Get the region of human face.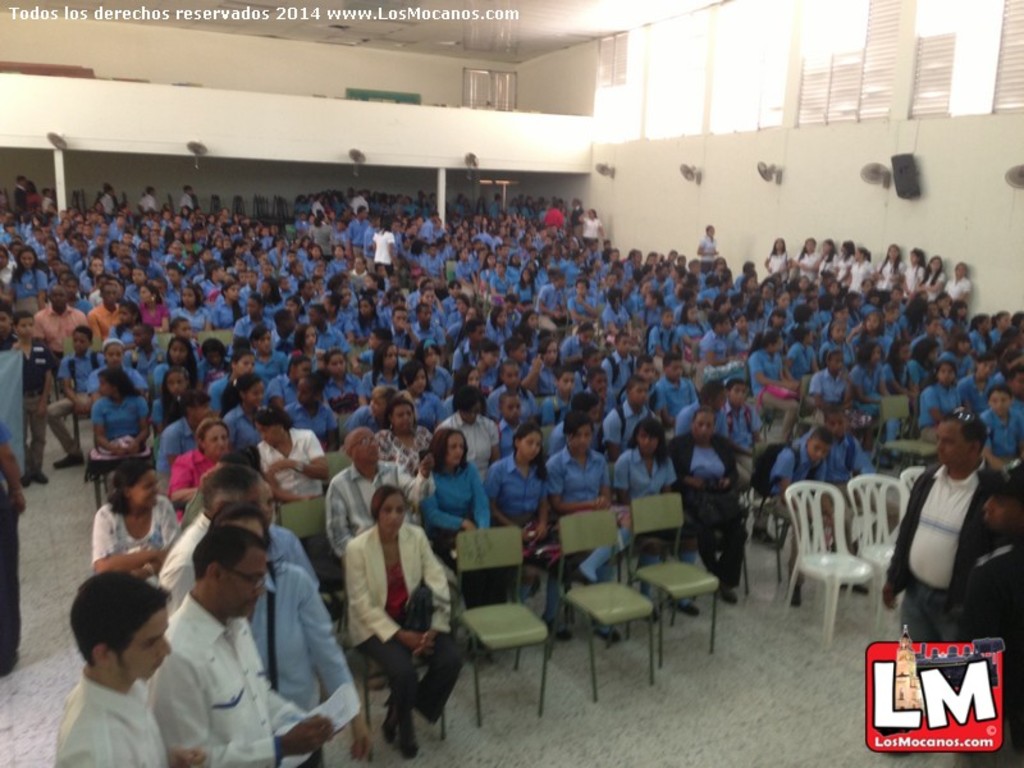
rect(116, 604, 172, 681).
